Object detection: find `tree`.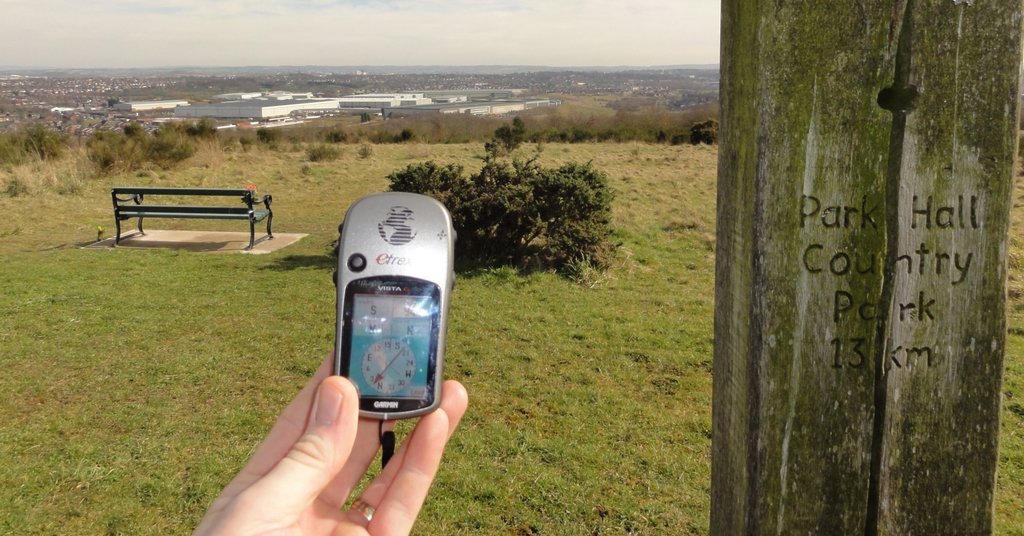
[left=380, top=150, right=613, bottom=273].
